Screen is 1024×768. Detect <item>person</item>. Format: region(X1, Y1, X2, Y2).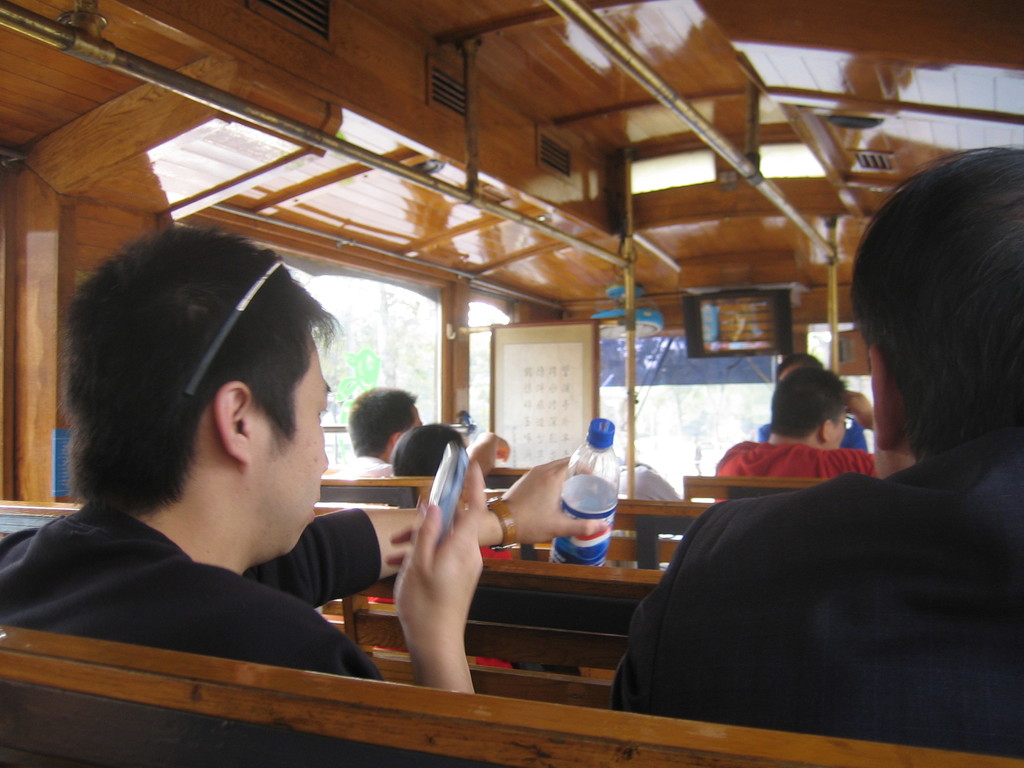
region(610, 145, 1023, 758).
